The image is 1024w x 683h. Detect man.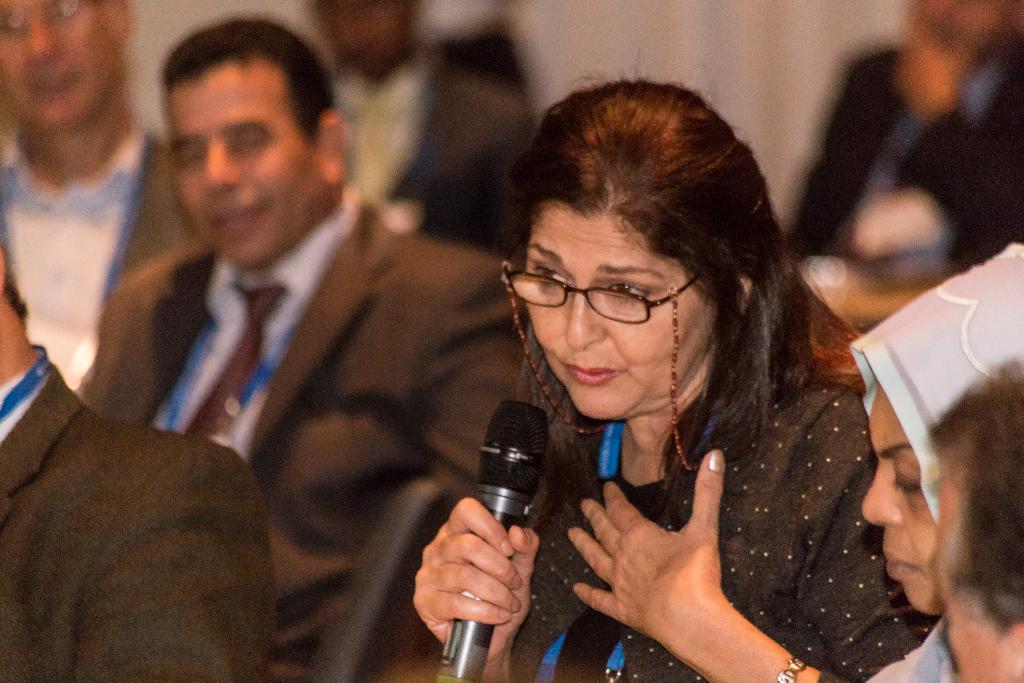
Detection: (924, 355, 1023, 682).
